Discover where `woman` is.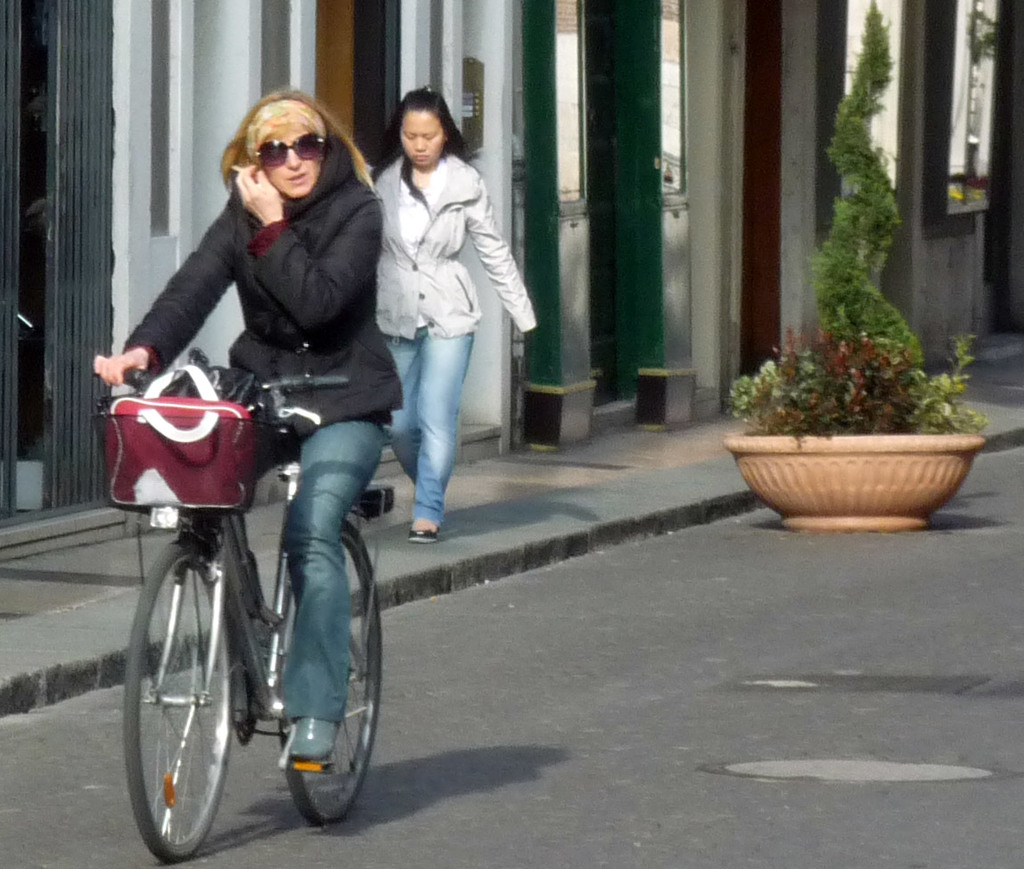
Discovered at (x1=353, y1=80, x2=515, y2=541).
